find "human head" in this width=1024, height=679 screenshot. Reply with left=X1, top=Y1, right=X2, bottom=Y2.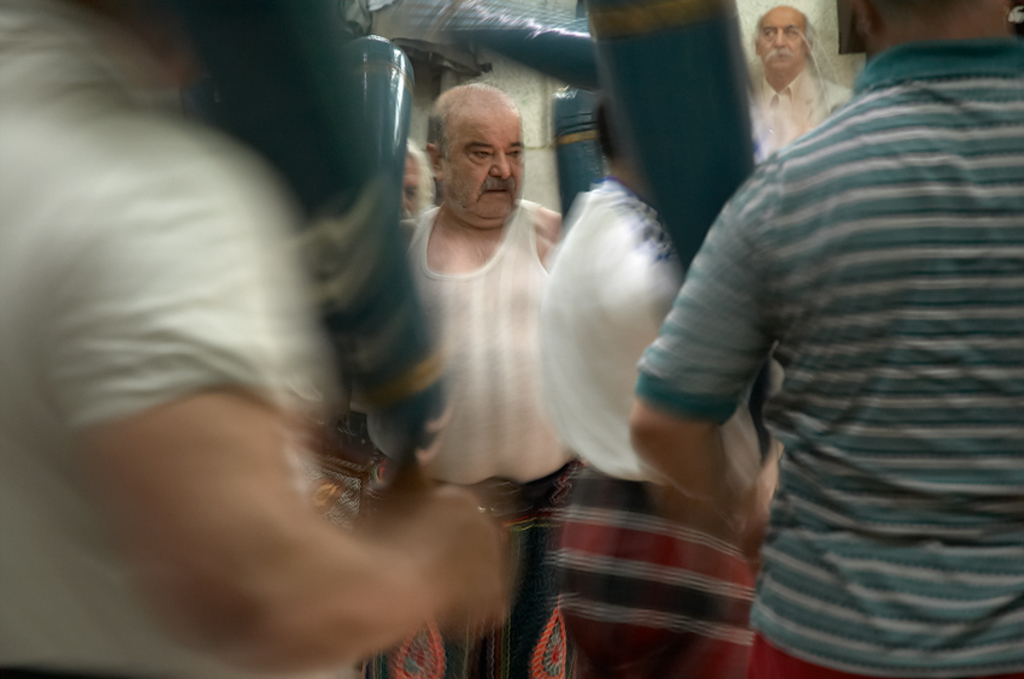
left=846, top=0, right=1011, bottom=59.
